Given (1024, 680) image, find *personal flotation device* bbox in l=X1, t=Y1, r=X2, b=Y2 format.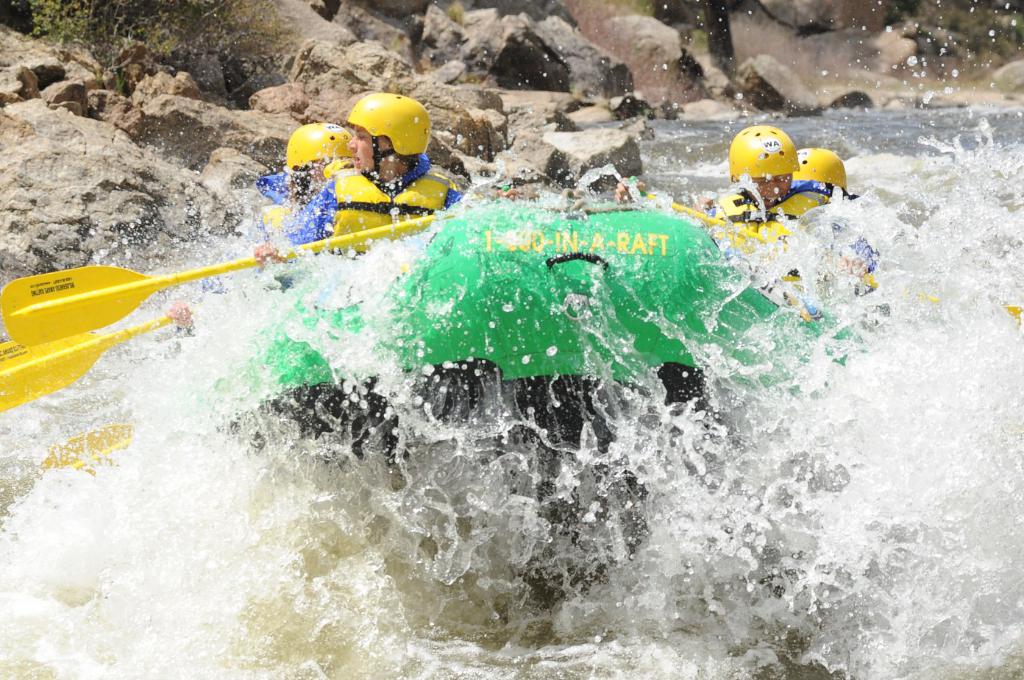
l=246, t=190, r=290, b=250.
